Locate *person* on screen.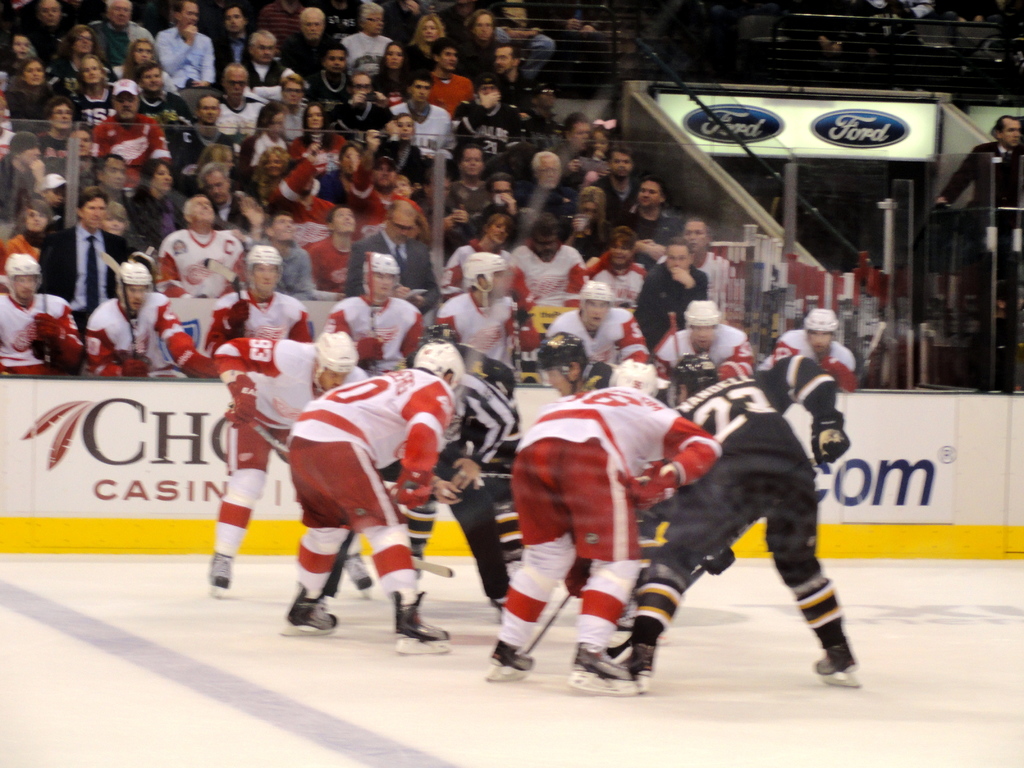
On screen at {"left": 607, "top": 317, "right": 860, "bottom": 707}.
